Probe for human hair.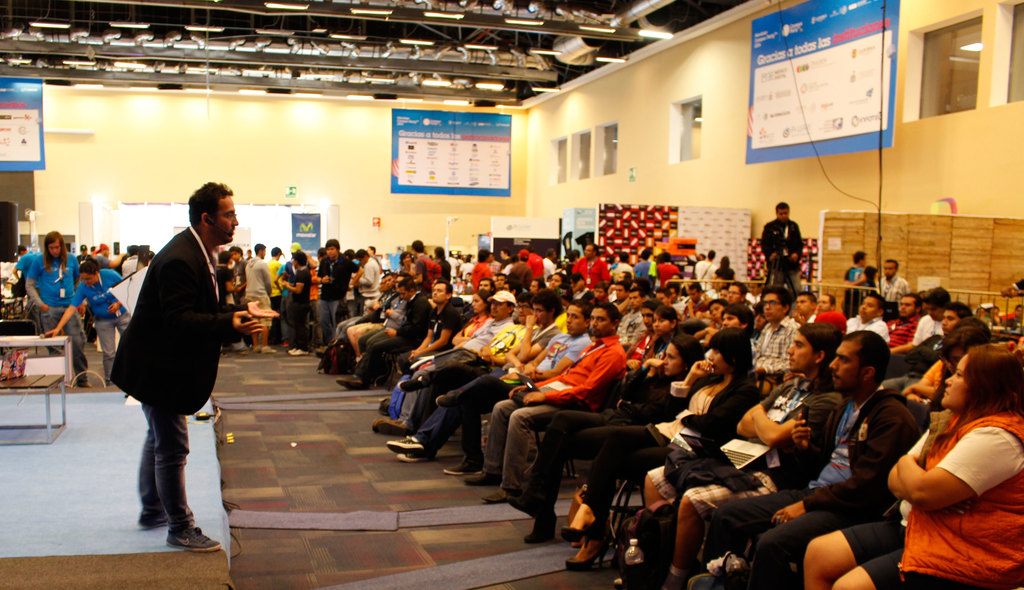
Probe result: 660 251 671 263.
